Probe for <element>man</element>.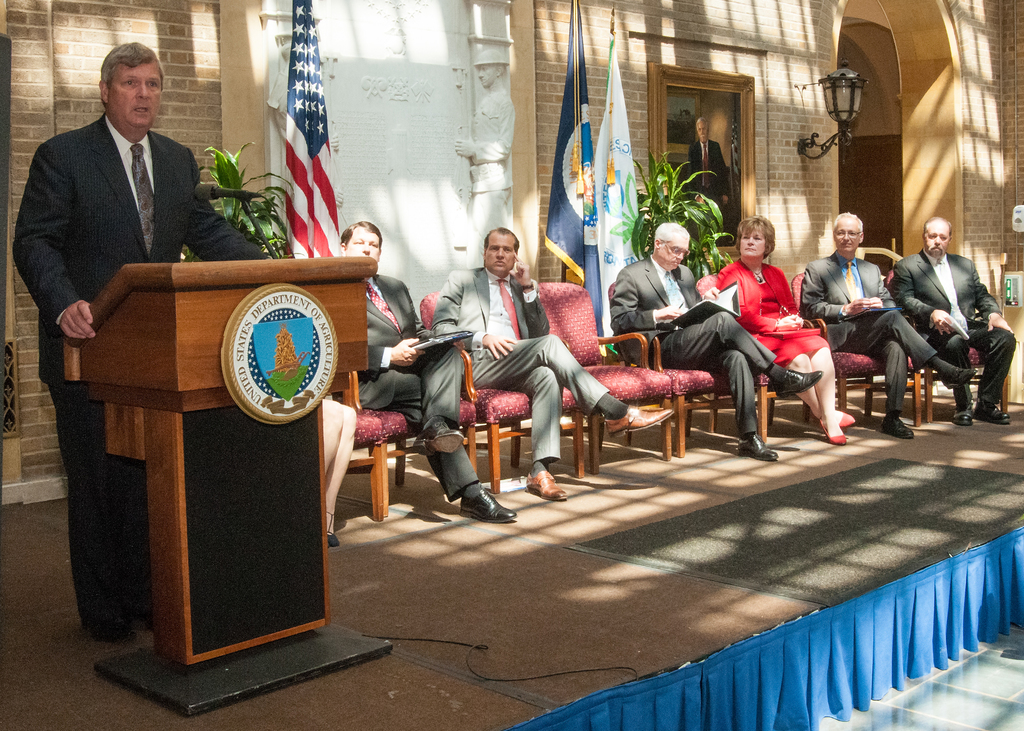
Probe result: bbox=(339, 217, 523, 526).
